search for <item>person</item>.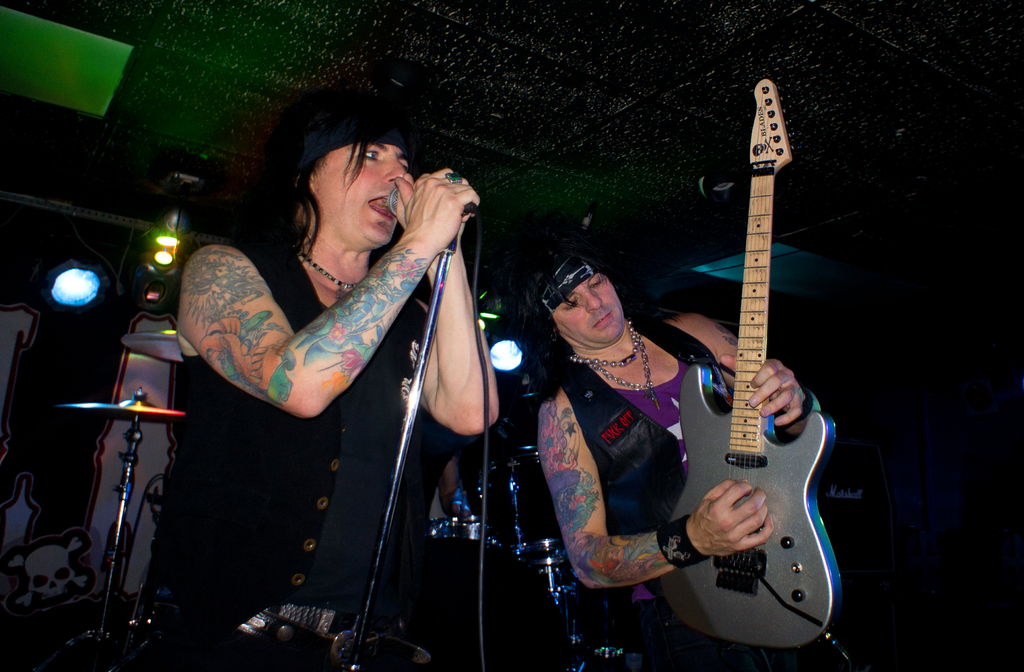
Found at {"x1": 164, "y1": 94, "x2": 507, "y2": 671}.
